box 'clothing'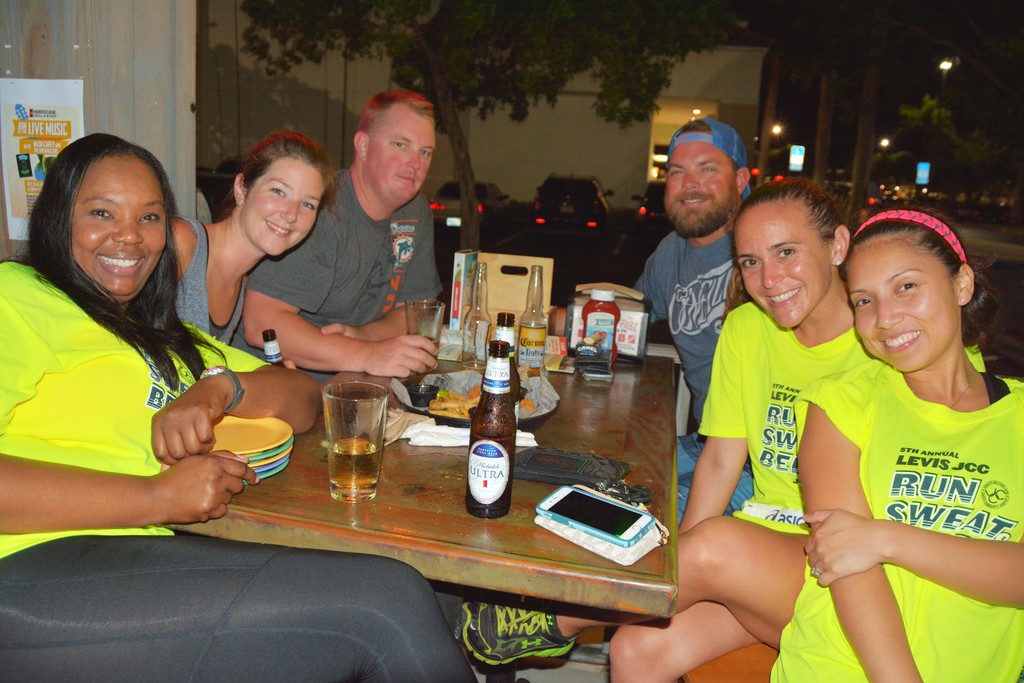
Rect(173, 217, 255, 344)
